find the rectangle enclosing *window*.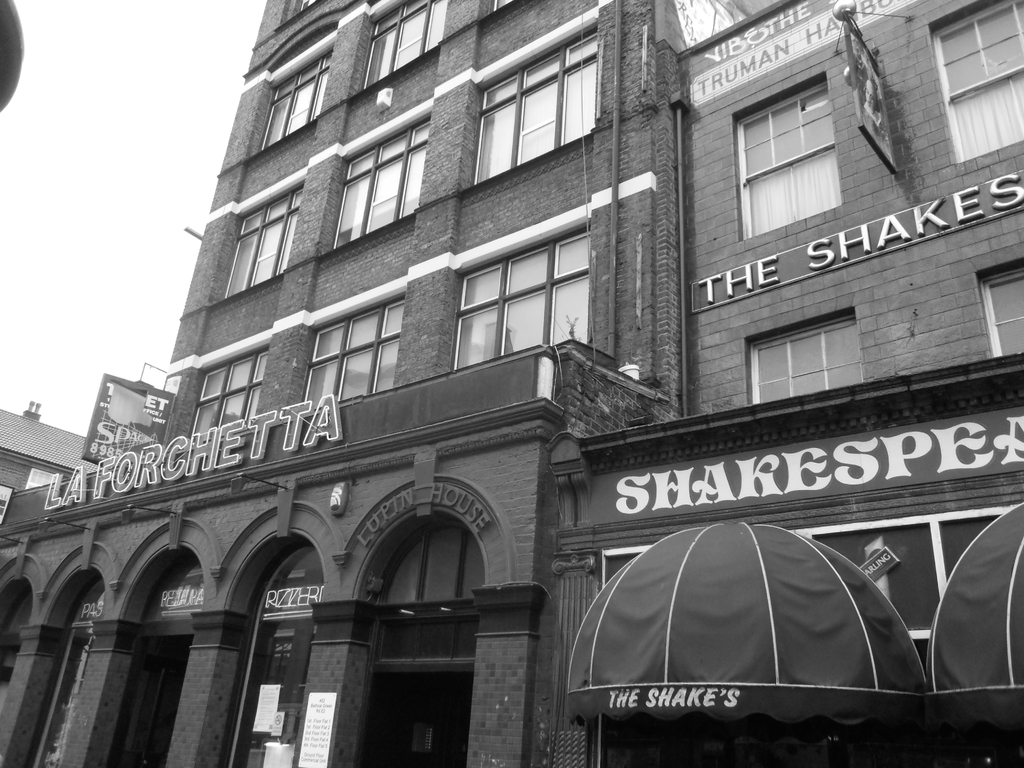
box=[309, 298, 402, 403].
